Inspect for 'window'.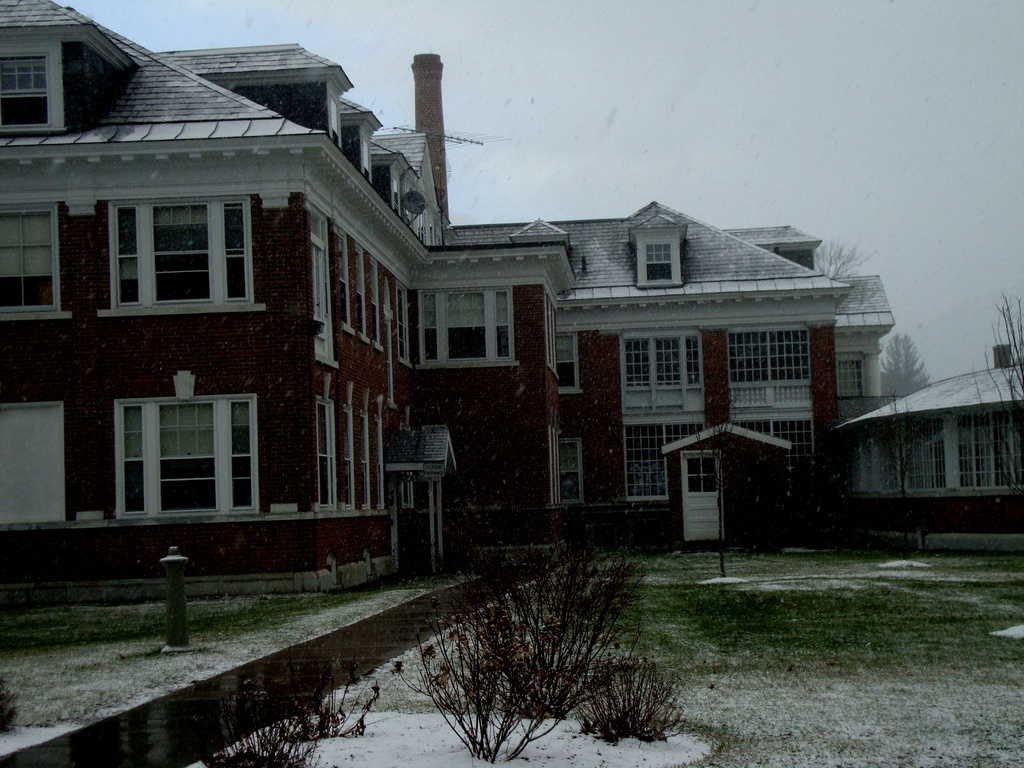
Inspection: bbox=(1, 205, 63, 312).
